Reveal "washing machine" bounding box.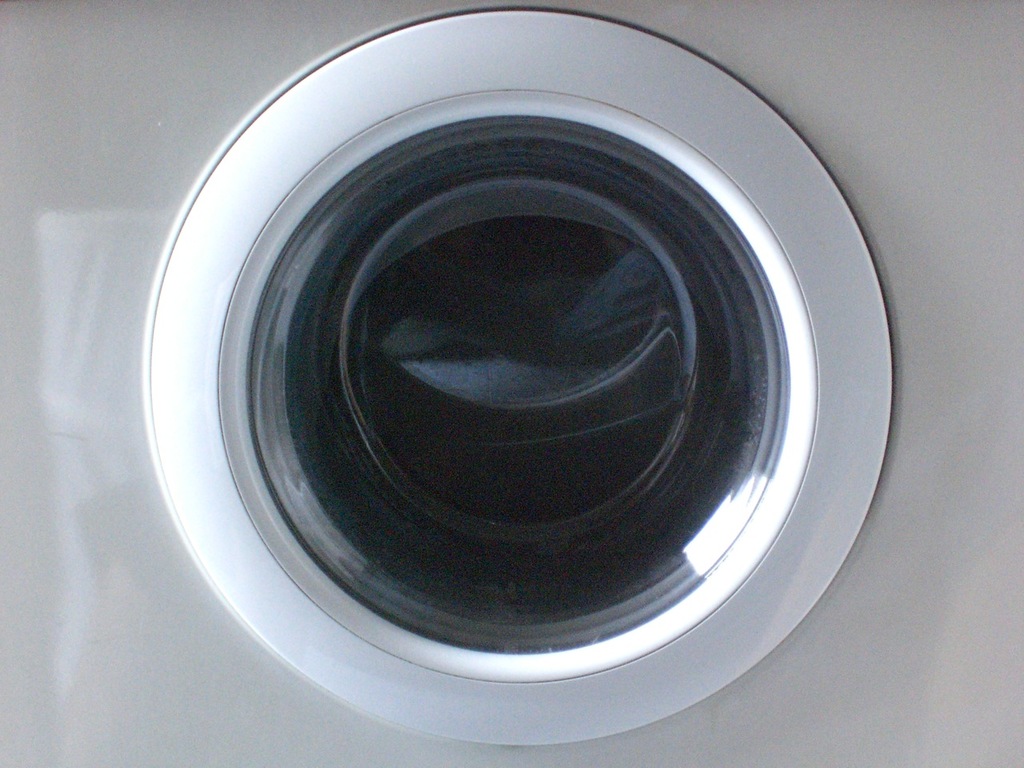
Revealed: (34,0,1023,767).
